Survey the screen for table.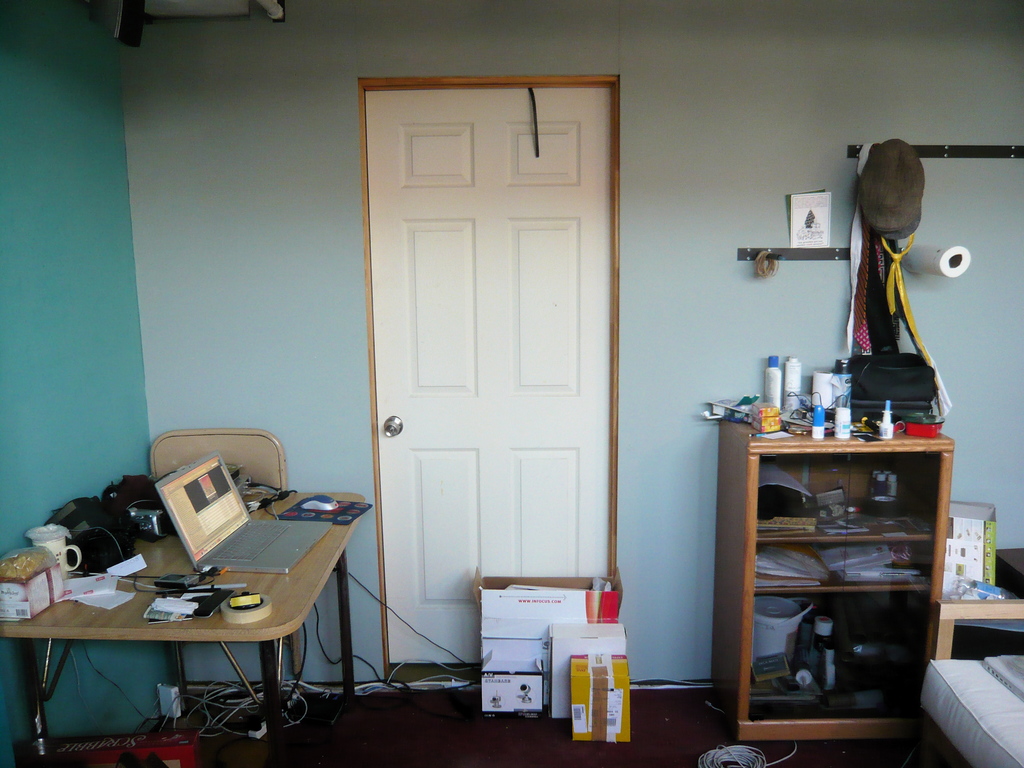
Survey found: {"left": 53, "top": 493, "right": 373, "bottom": 710}.
